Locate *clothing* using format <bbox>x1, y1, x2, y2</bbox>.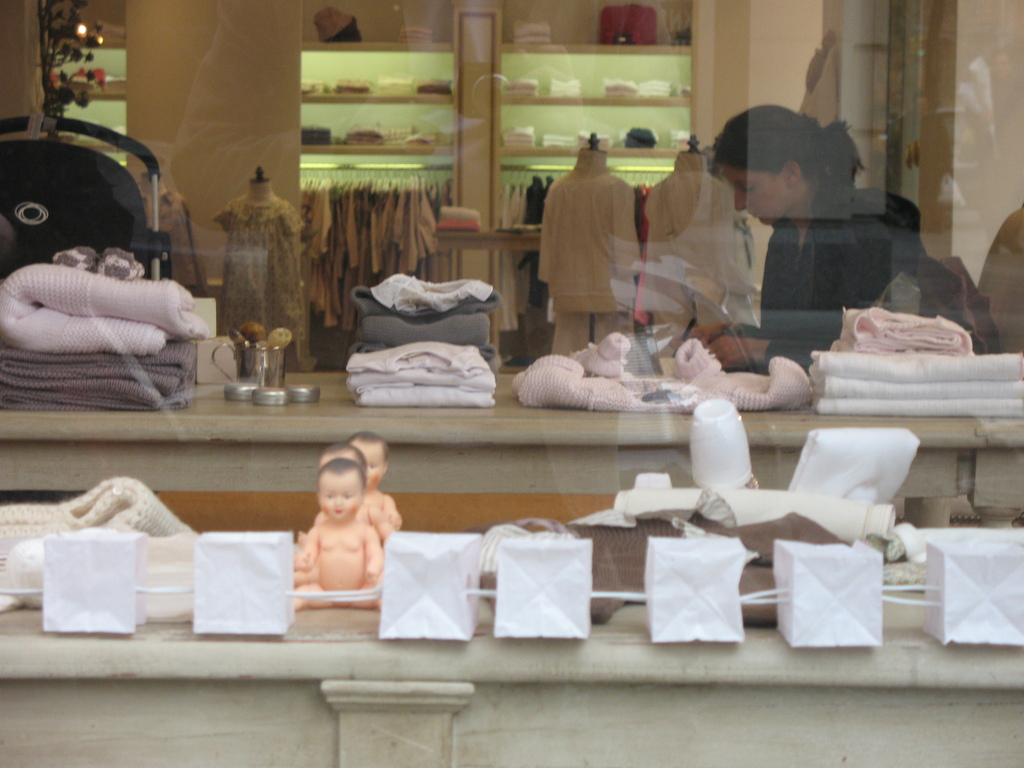
<bbox>540, 135, 580, 155</bbox>.
